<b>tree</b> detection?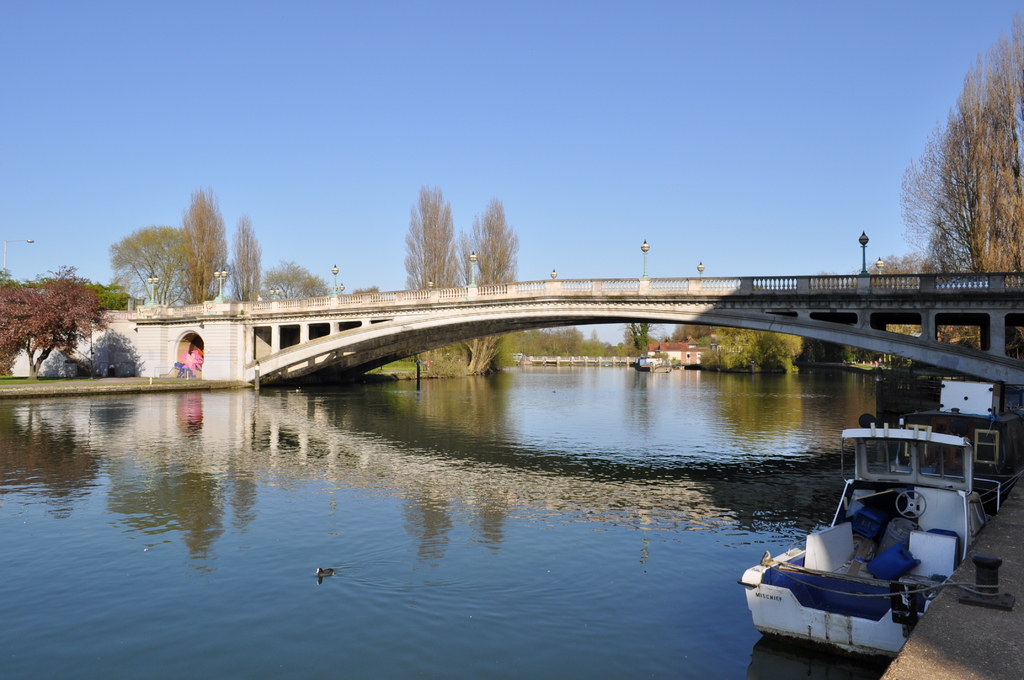
crop(399, 182, 463, 371)
